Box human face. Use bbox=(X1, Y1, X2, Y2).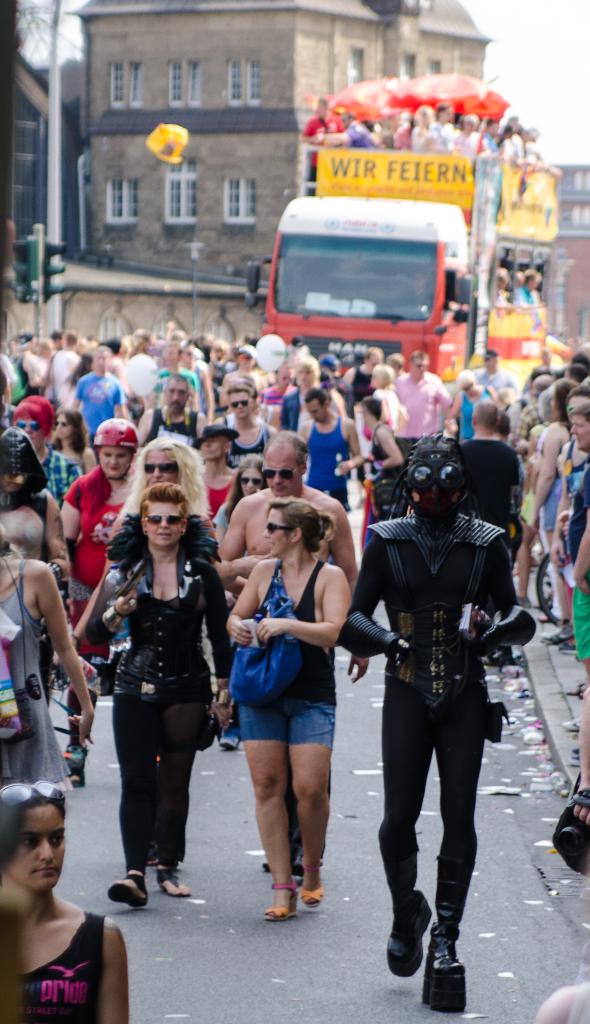
bbox=(149, 449, 179, 478).
